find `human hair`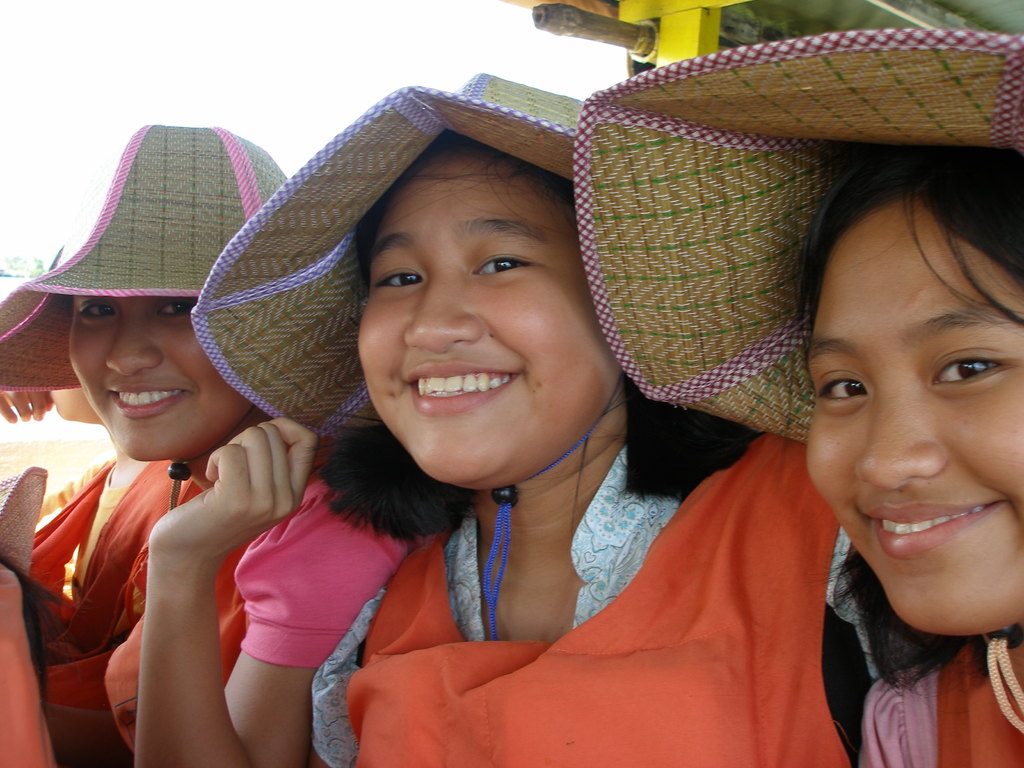
303/128/778/547
